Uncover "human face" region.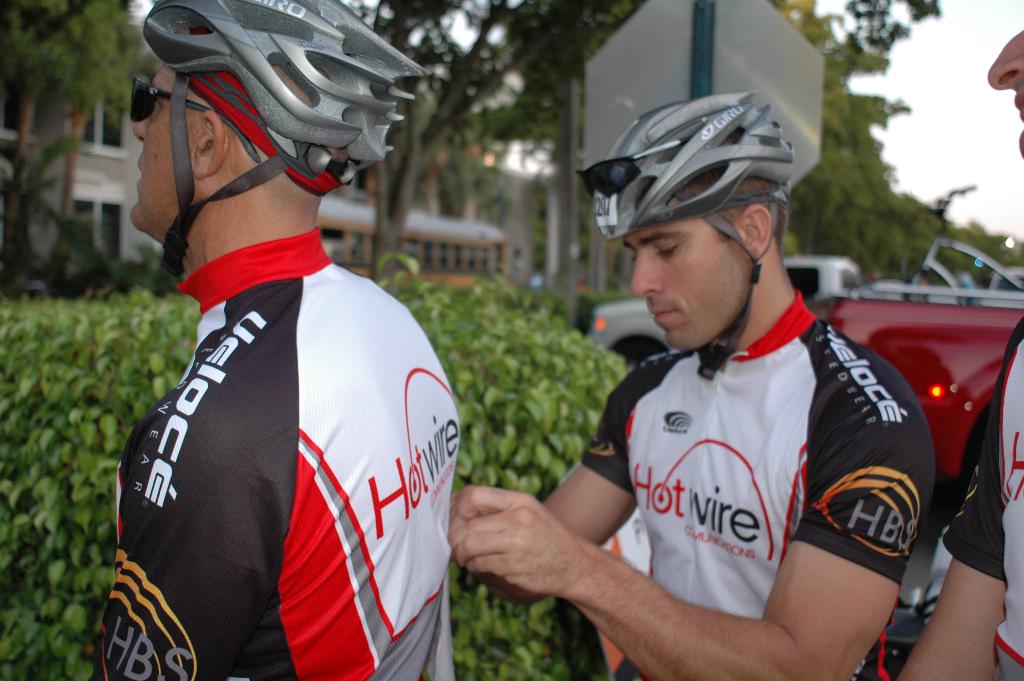
Uncovered: 620/188/739/367.
